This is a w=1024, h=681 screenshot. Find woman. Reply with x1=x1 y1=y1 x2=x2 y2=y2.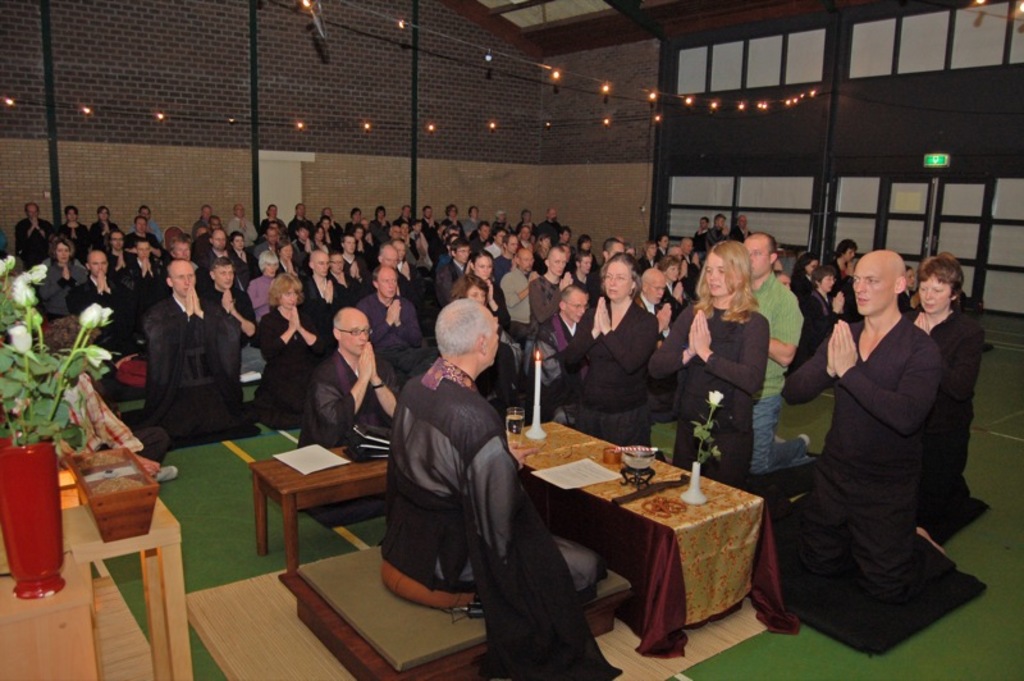
x1=564 y1=253 x2=658 y2=447.
